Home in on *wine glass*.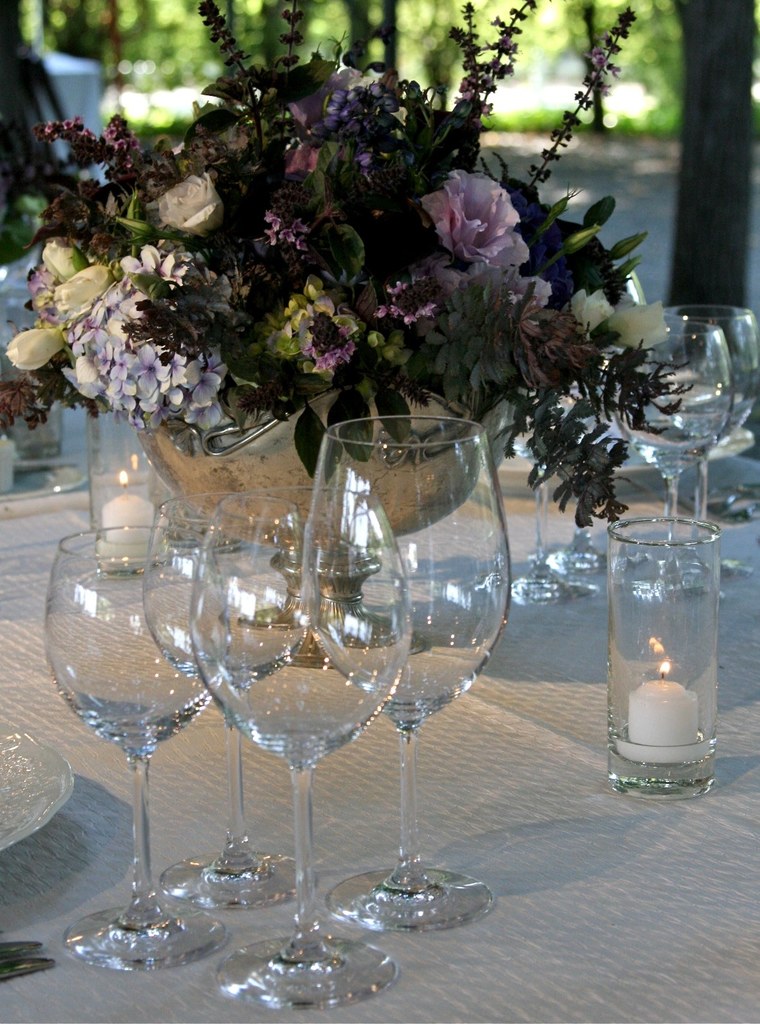
Homed in at (660,308,759,570).
